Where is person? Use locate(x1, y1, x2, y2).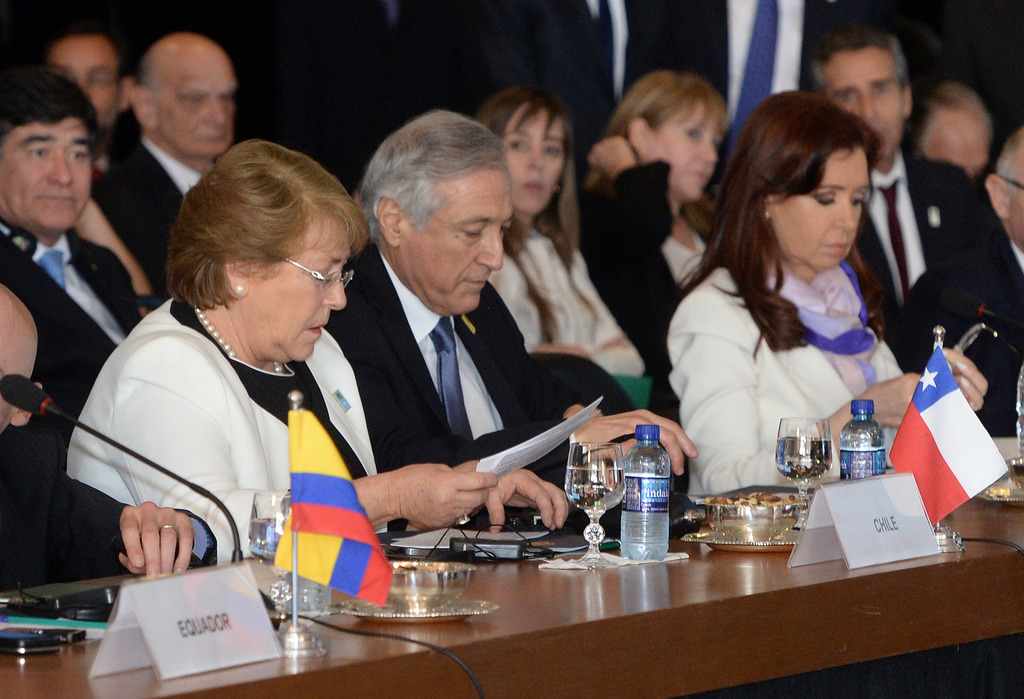
locate(898, 76, 989, 179).
